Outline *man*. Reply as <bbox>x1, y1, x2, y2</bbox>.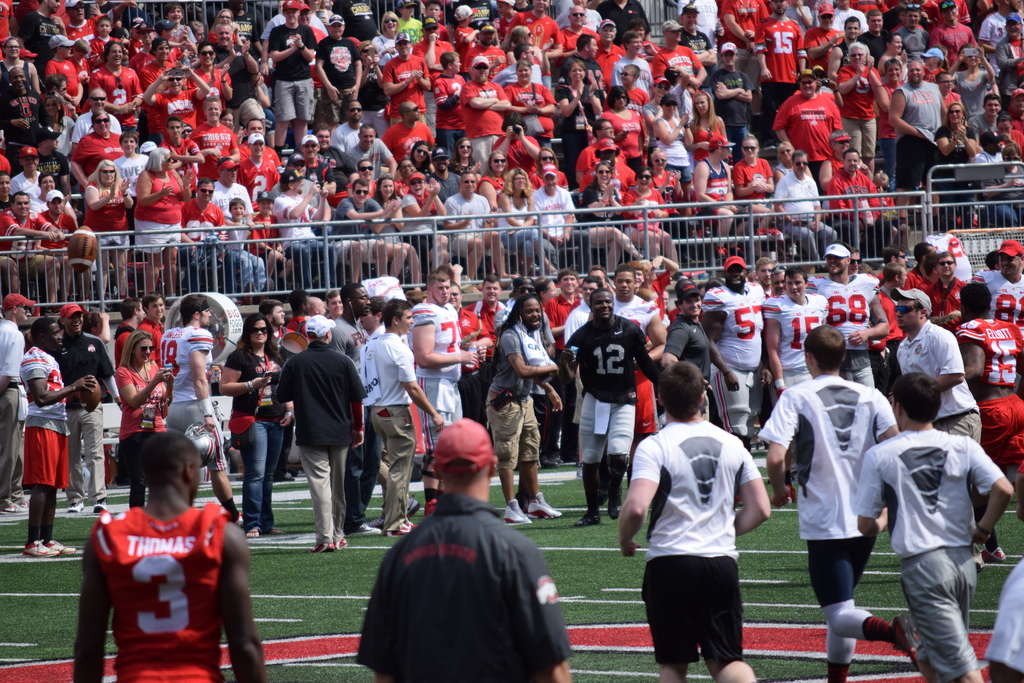
<bbox>847, 368, 1016, 682</bbox>.
